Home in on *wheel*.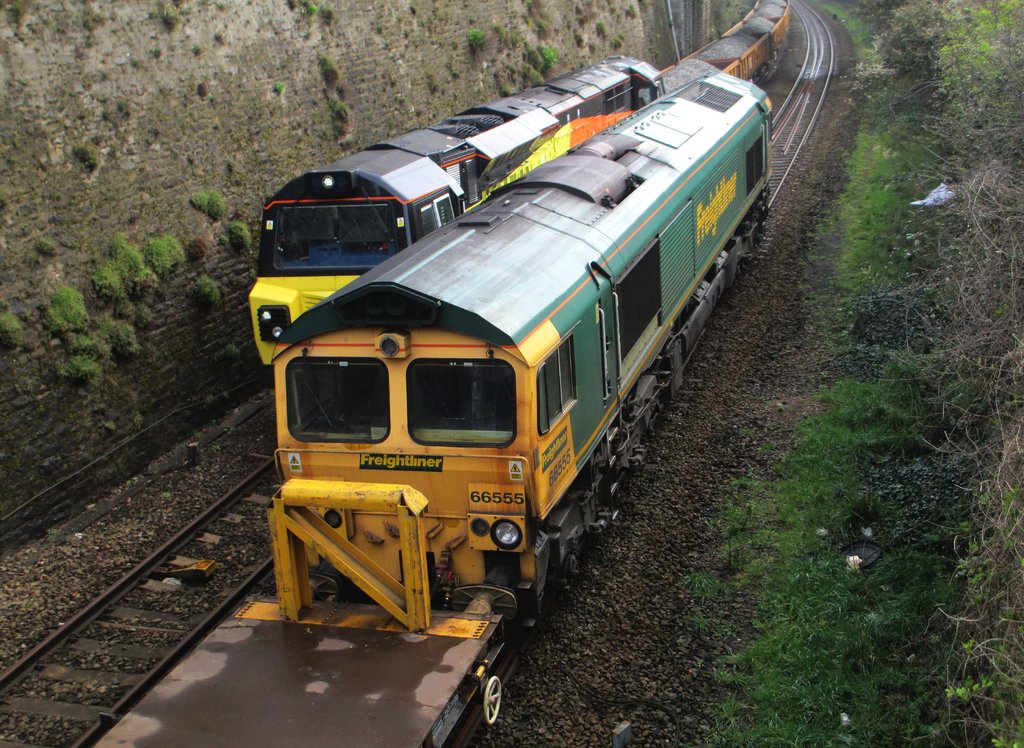
Homed in at region(485, 678, 504, 720).
